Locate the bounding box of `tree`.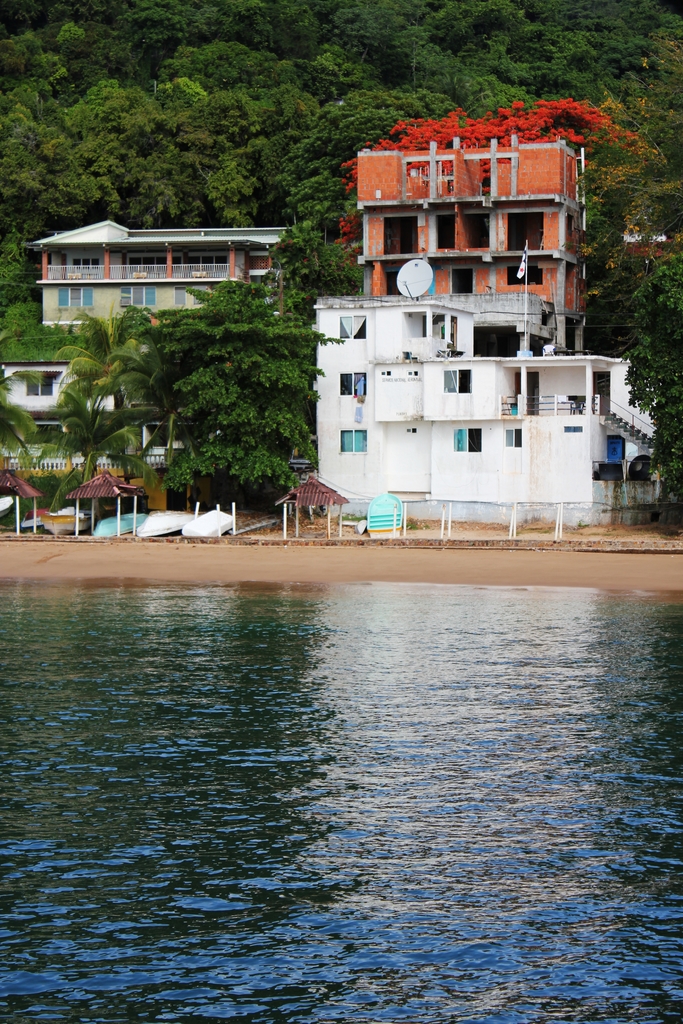
Bounding box: [436, 52, 563, 118].
